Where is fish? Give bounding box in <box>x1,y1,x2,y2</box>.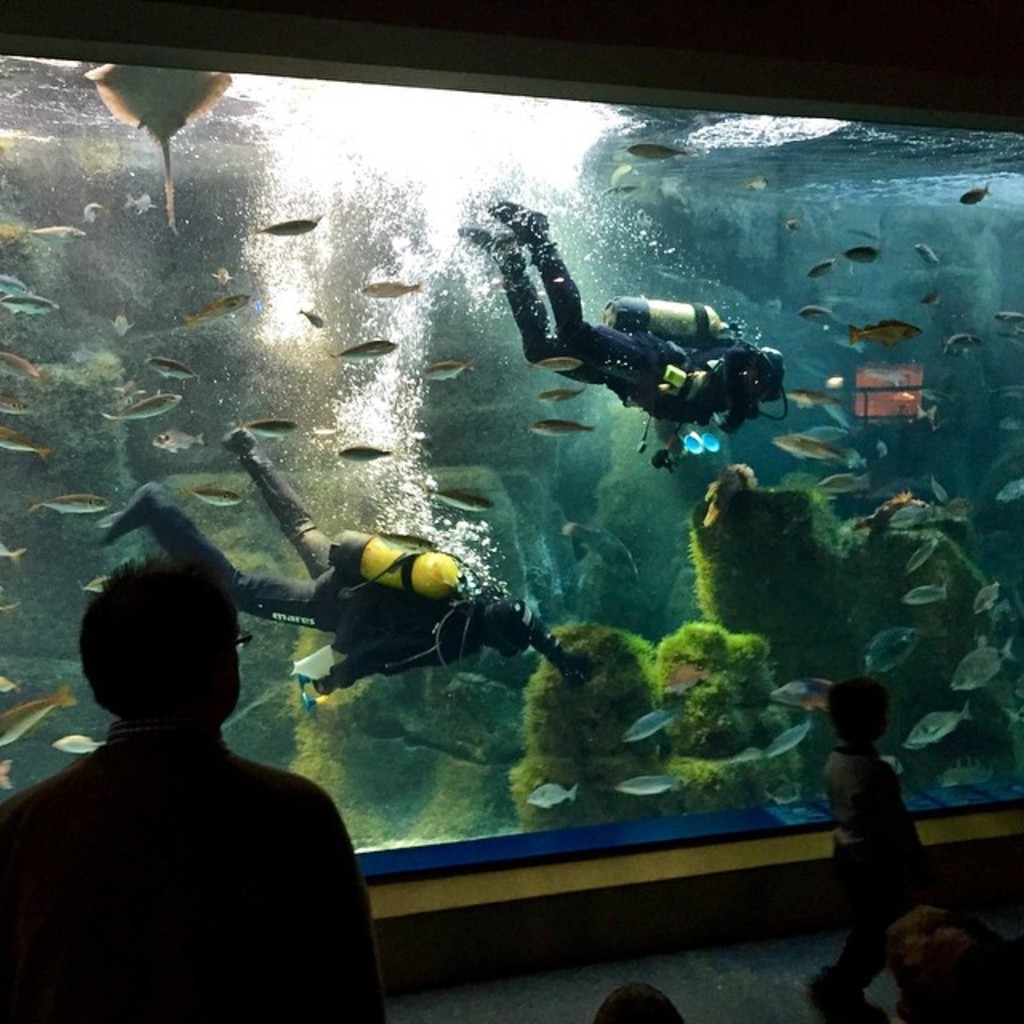
<box>149,352,197,384</box>.
